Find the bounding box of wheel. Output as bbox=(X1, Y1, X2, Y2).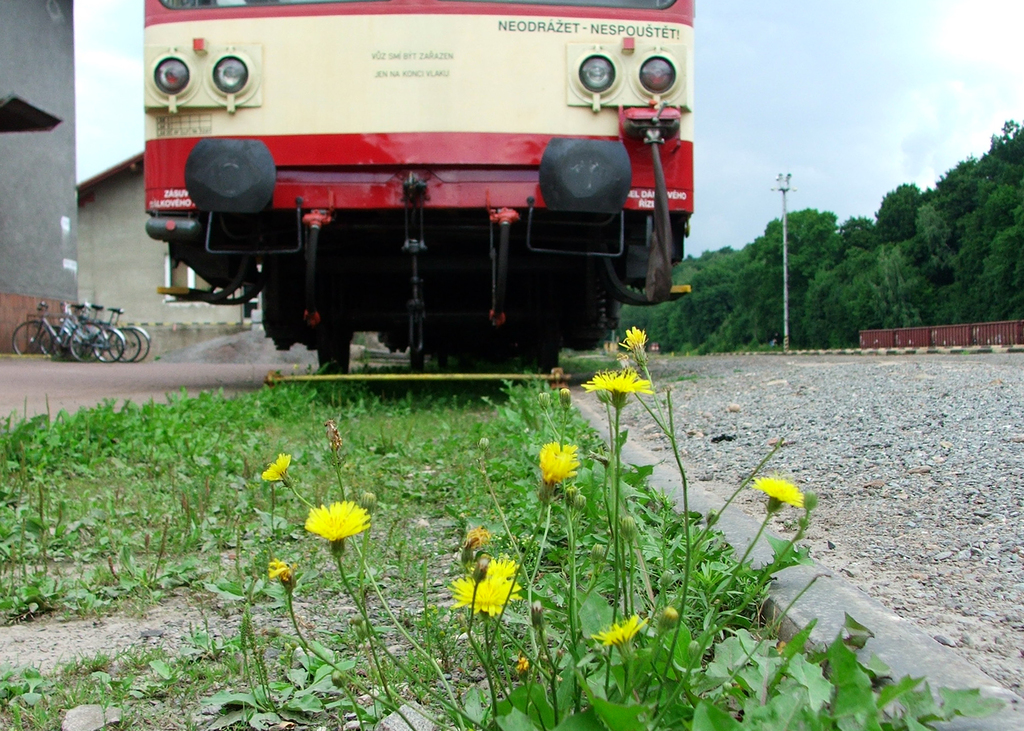
bbox=(318, 342, 353, 376).
